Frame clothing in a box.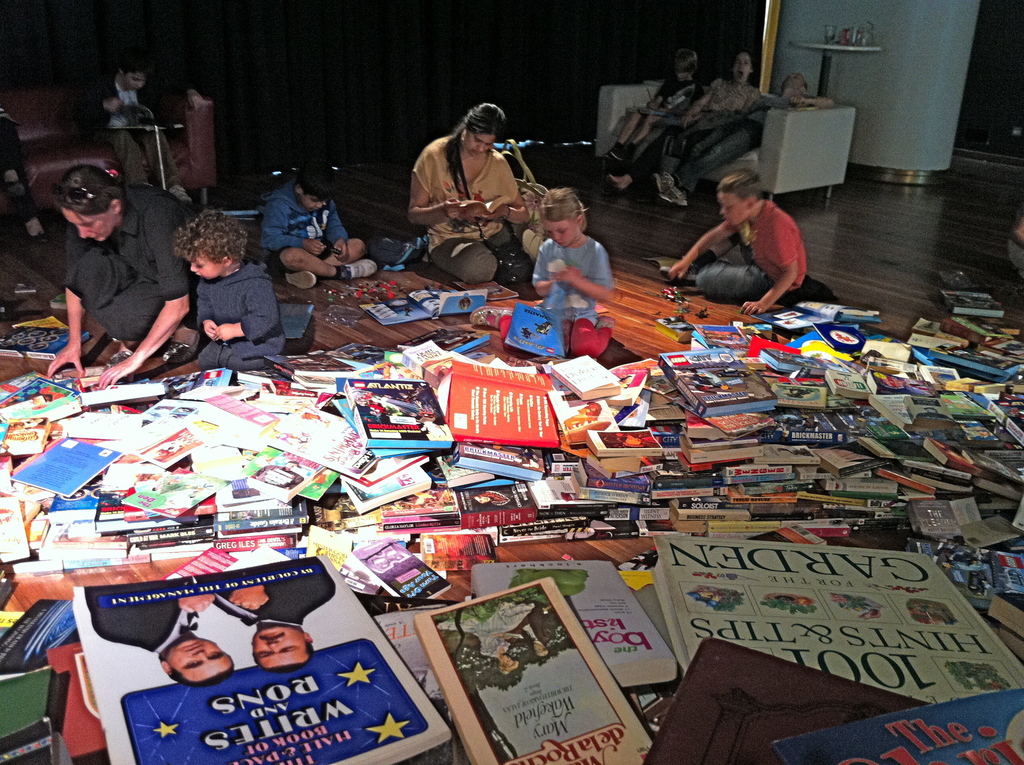
(264, 184, 345, 255).
